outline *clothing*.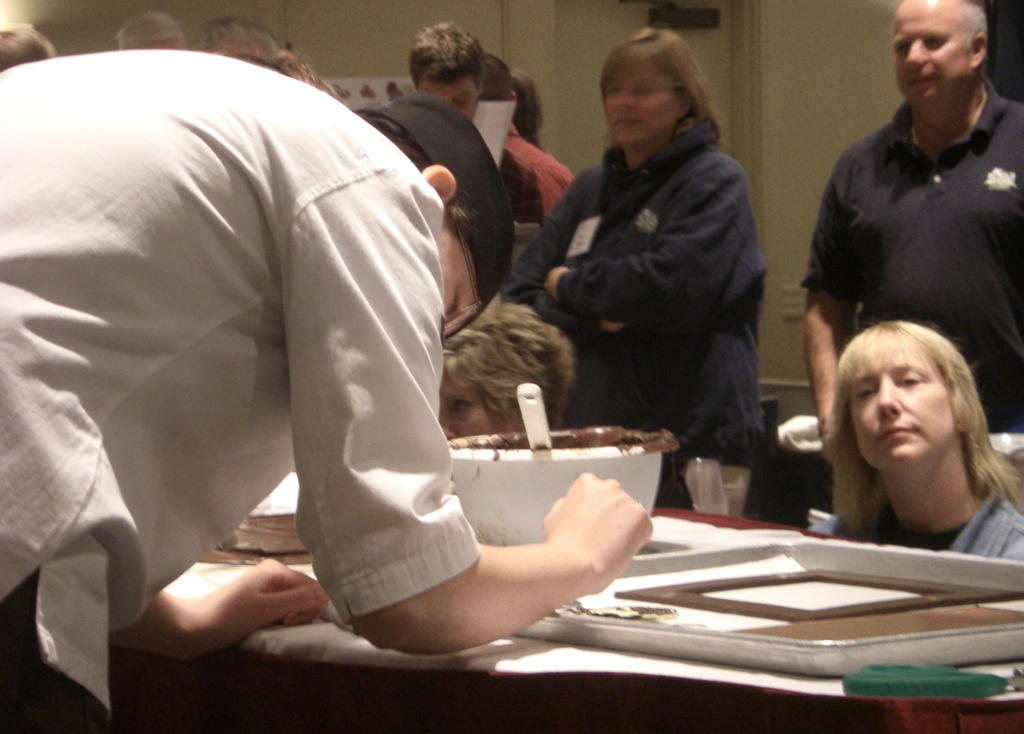
Outline: <box>513,114,766,514</box>.
